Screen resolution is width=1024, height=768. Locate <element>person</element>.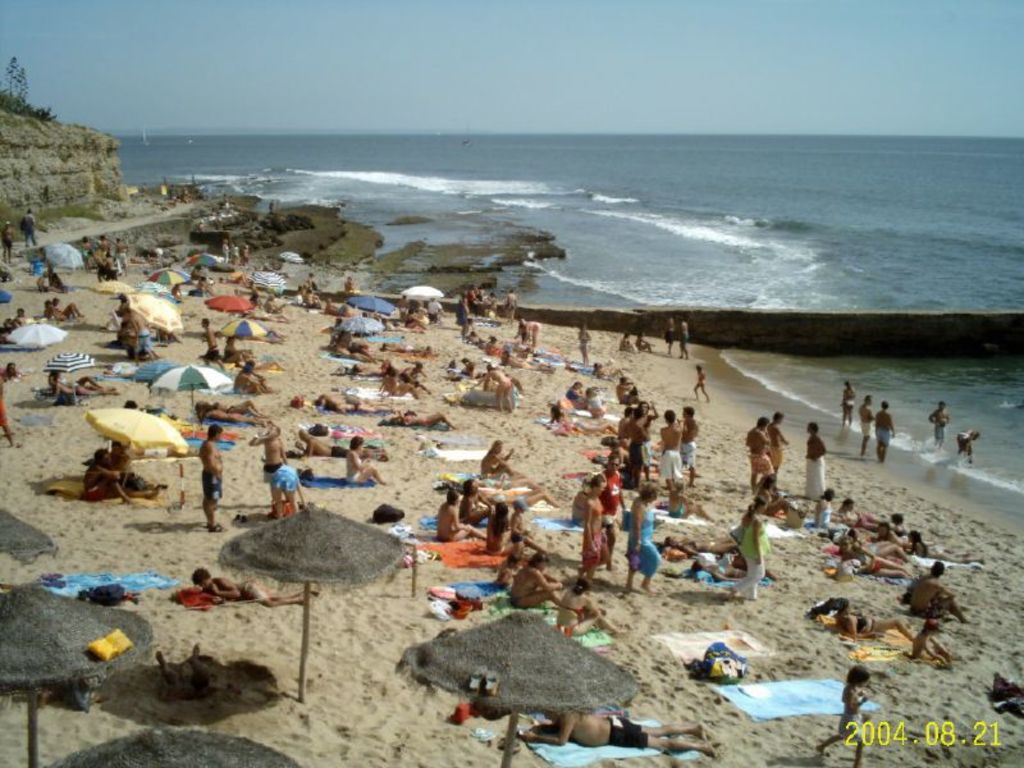
[x1=841, y1=380, x2=859, y2=426].
